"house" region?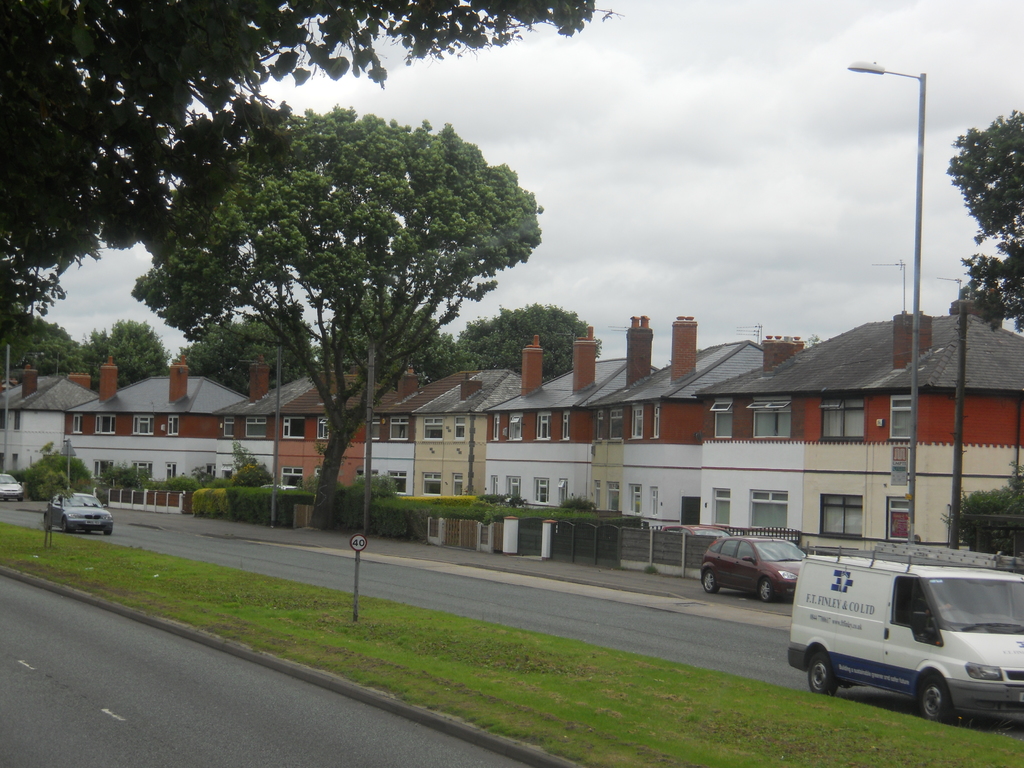
detection(65, 346, 252, 513)
